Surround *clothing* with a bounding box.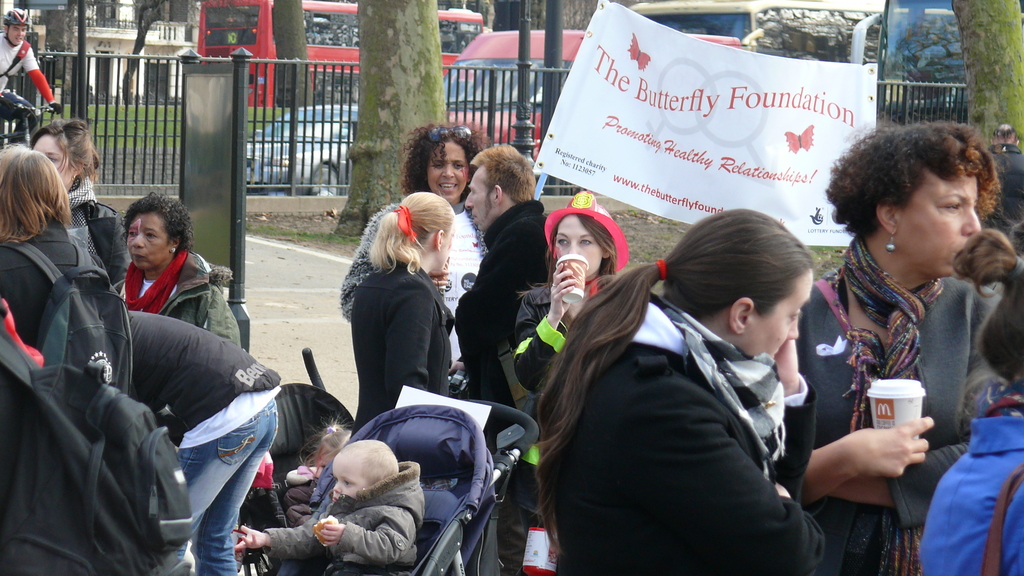
detection(988, 142, 1023, 259).
